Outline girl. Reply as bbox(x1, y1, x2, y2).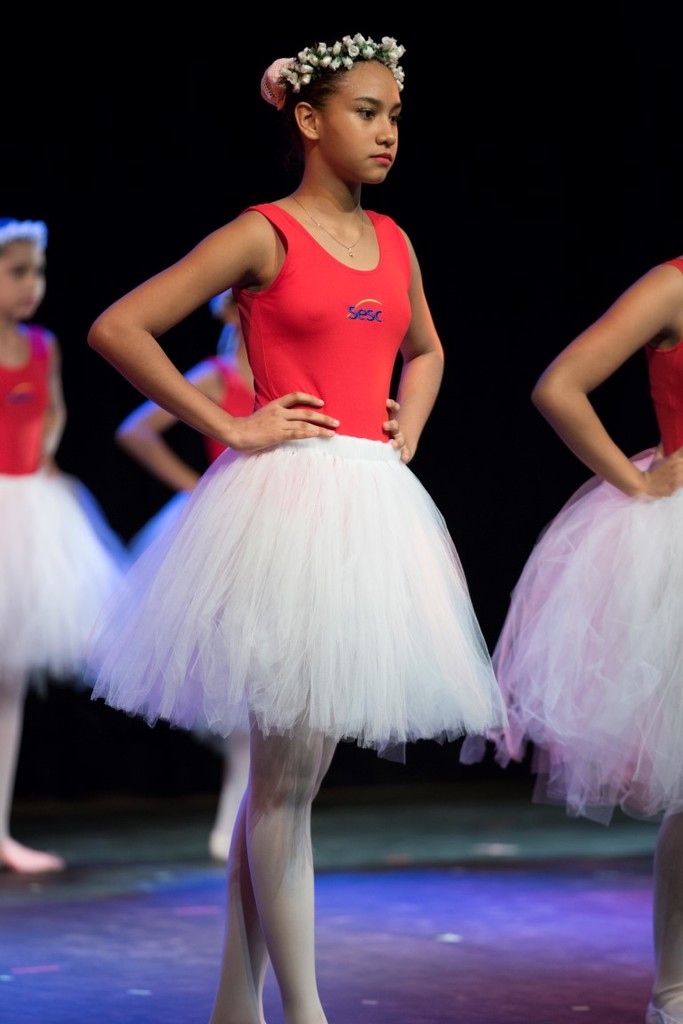
bbox(111, 285, 256, 858).
